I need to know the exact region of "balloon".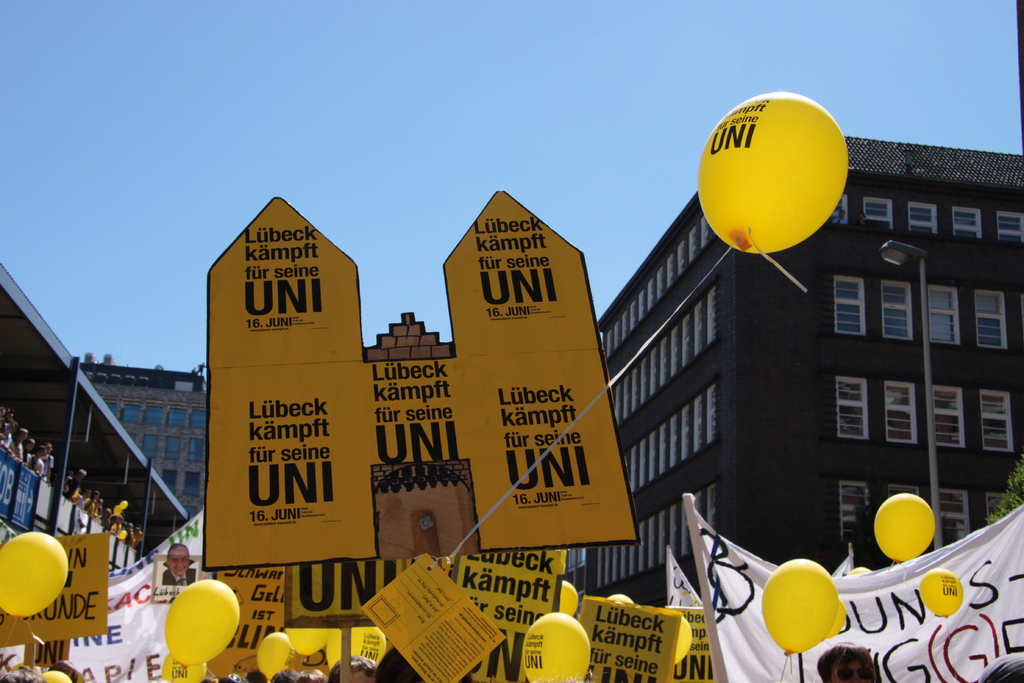
Region: box=[285, 628, 333, 658].
